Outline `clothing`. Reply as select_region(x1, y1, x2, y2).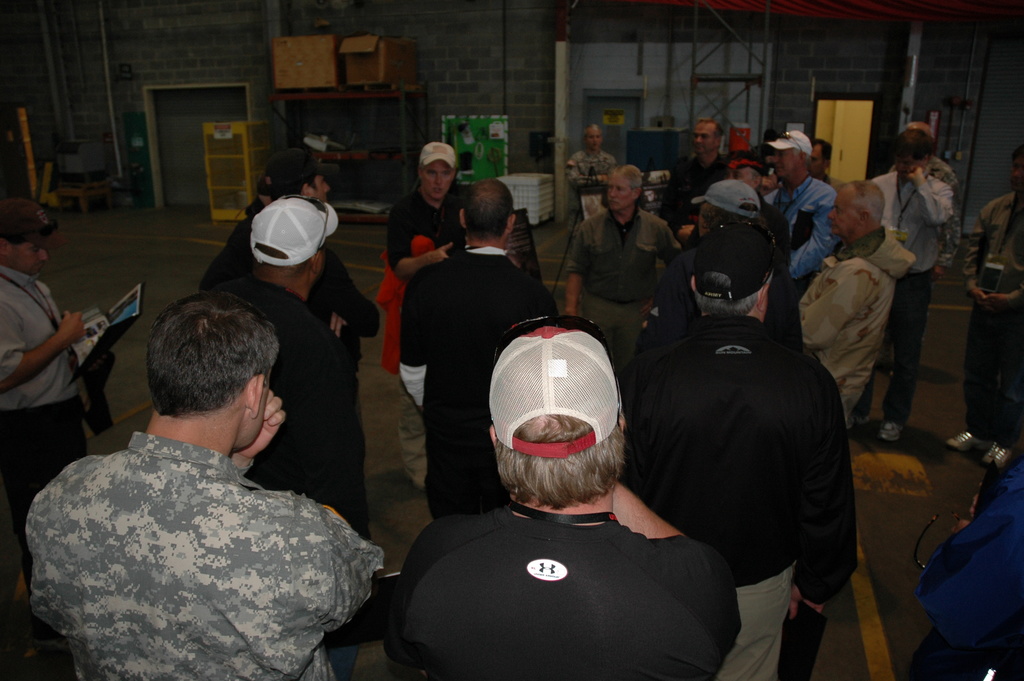
select_region(668, 154, 738, 218).
